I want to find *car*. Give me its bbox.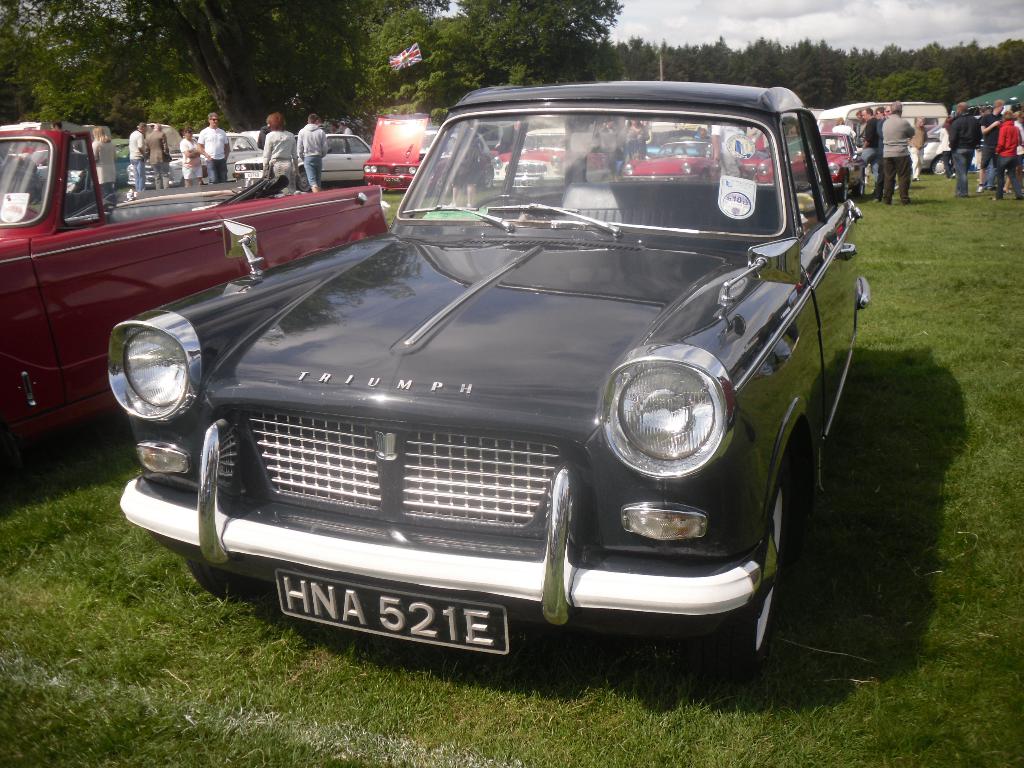
bbox=(745, 136, 865, 196).
